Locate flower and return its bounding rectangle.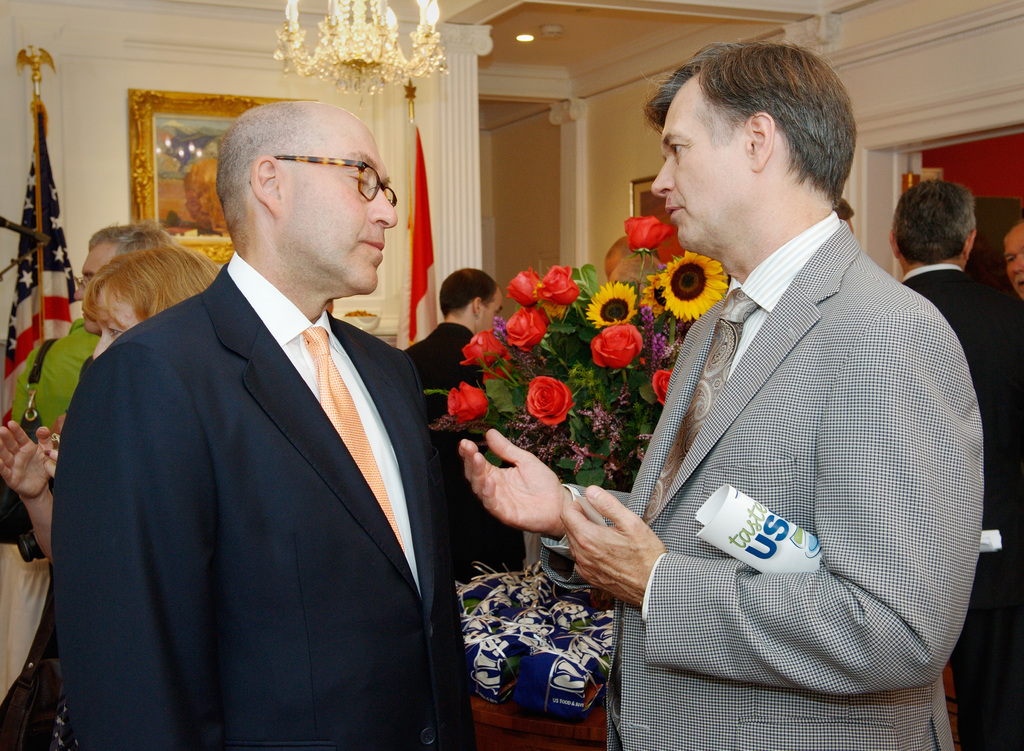
[621,218,666,254].
